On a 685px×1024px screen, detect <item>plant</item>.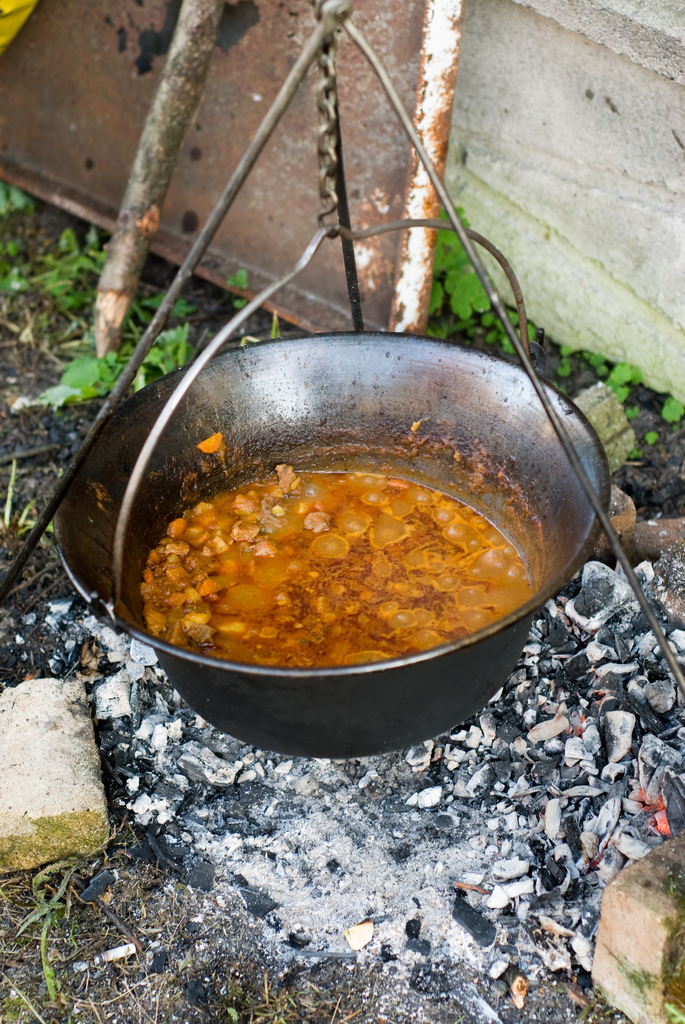
(left=218, top=264, right=288, bottom=337).
